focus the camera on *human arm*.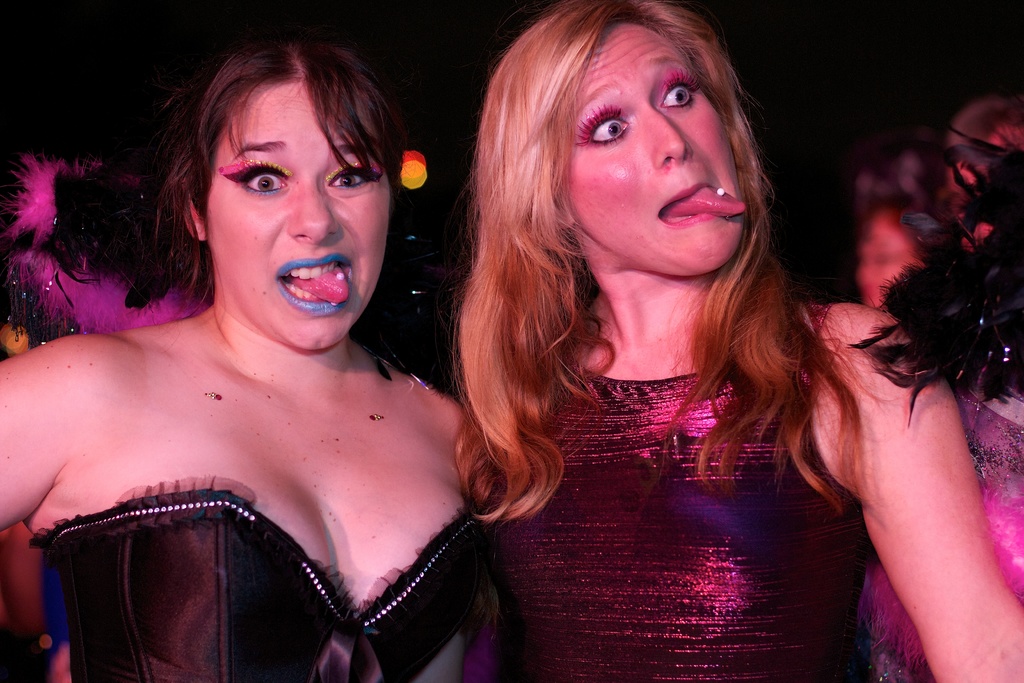
Focus region: {"x1": 861, "y1": 338, "x2": 989, "y2": 627}.
